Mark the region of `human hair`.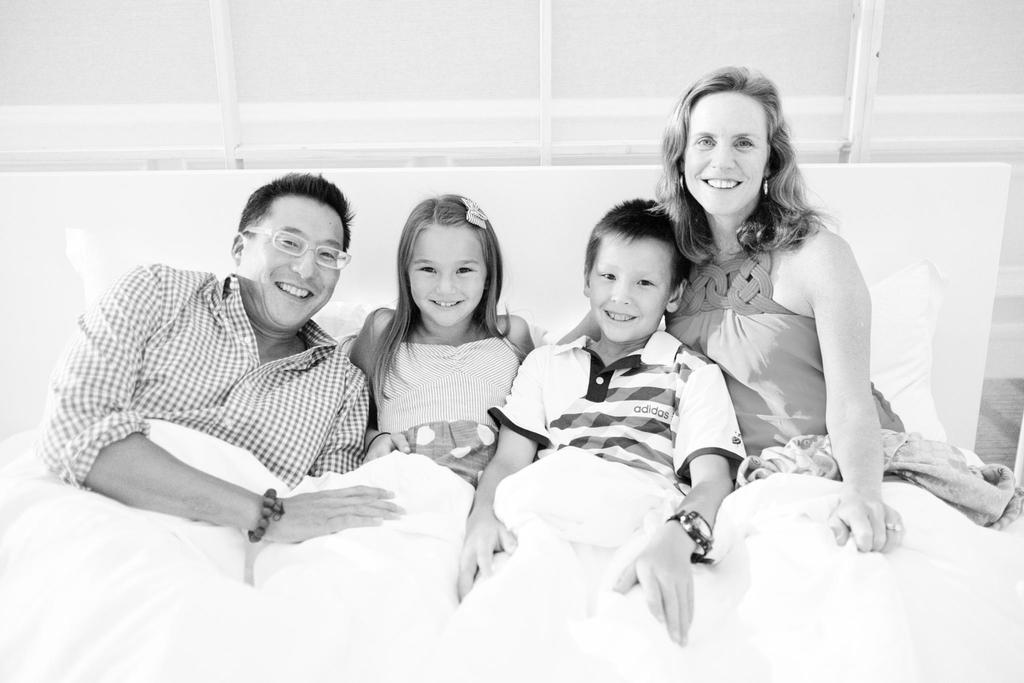
Region: bbox=[239, 176, 358, 239].
